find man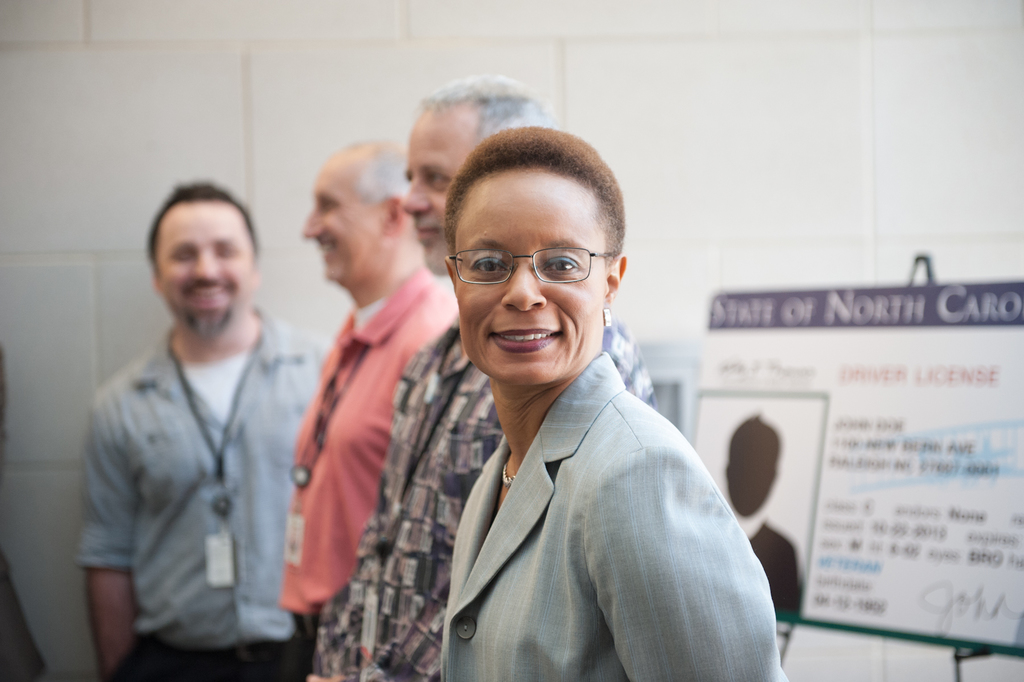
(left=66, top=162, right=317, bottom=672)
